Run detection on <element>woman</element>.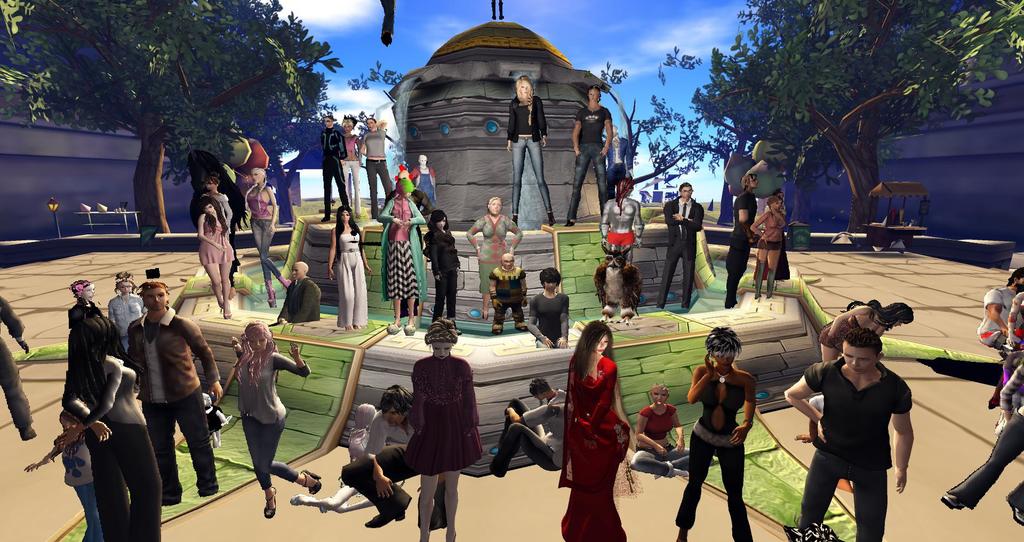
Result: rect(632, 388, 710, 482).
